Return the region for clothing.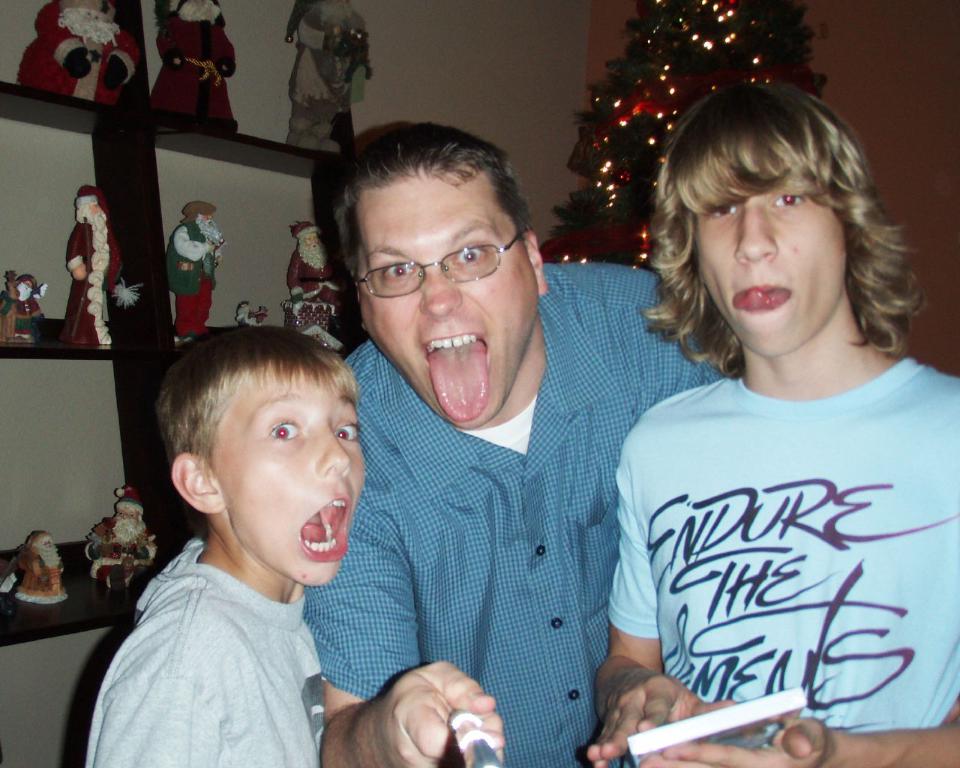
595,313,959,767.
